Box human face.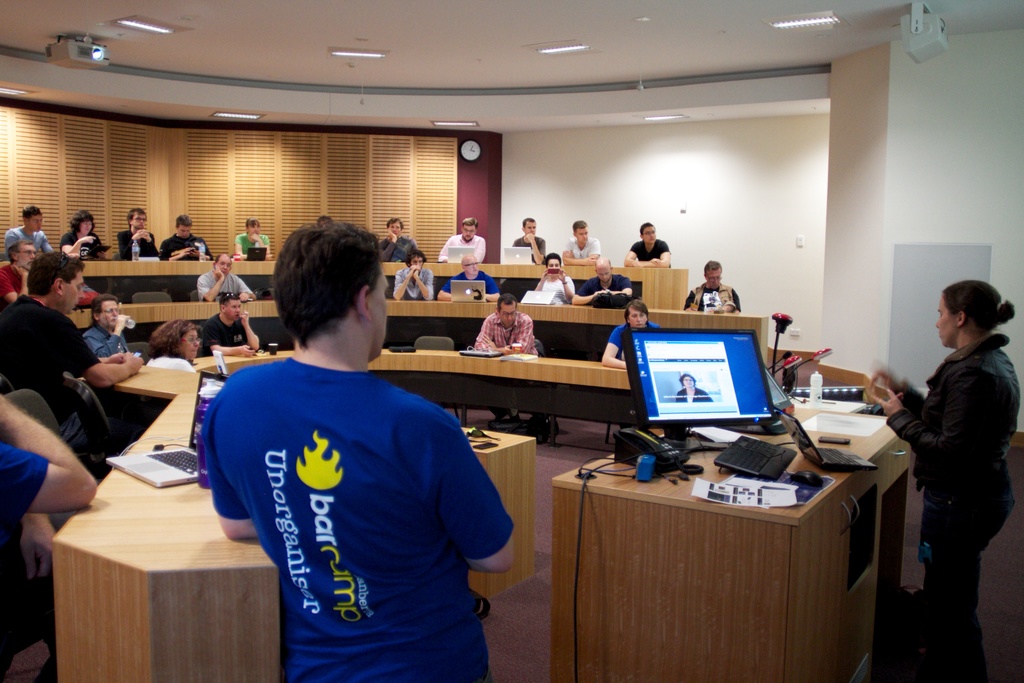
<region>547, 258, 562, 274</region>.
